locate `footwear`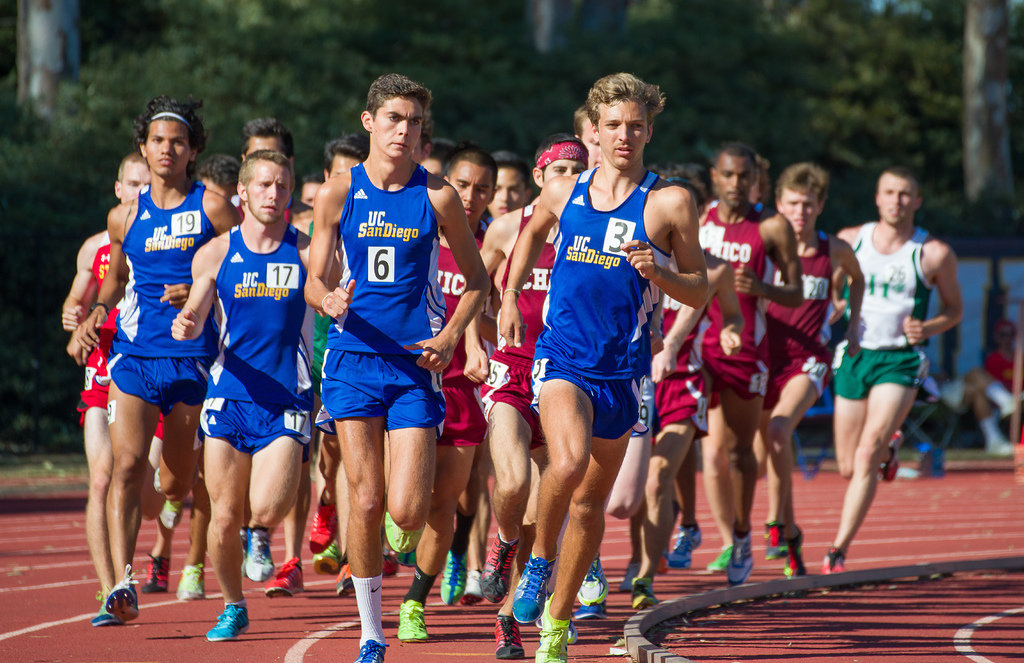
x1=478, y1=526, x2=515, y2=602
